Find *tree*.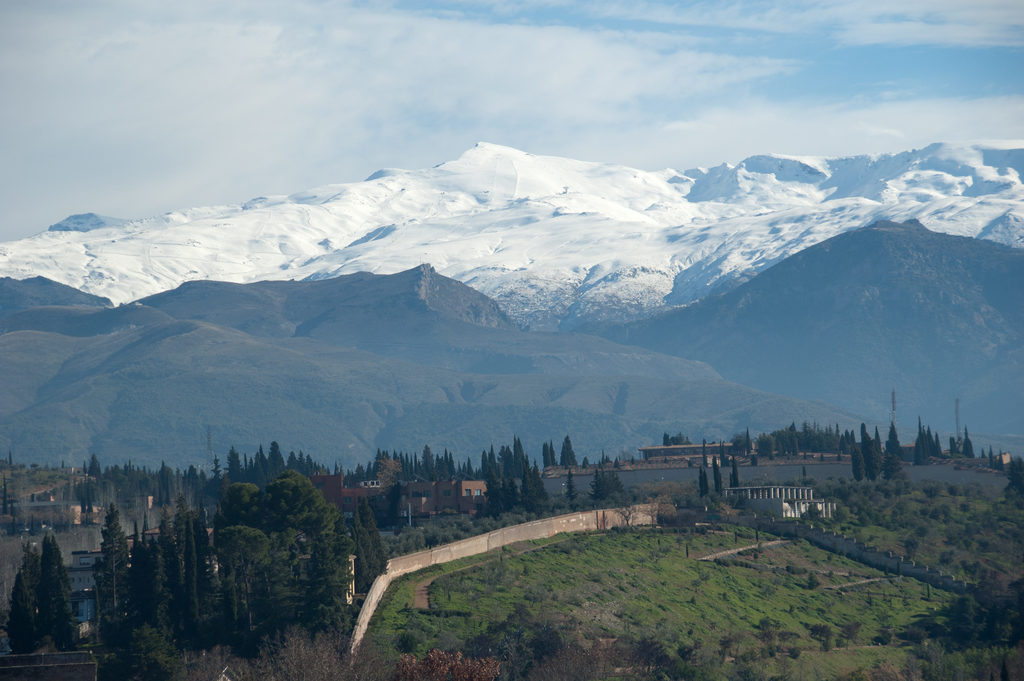
x1=661 y1=544 x2=676 y2=559.
